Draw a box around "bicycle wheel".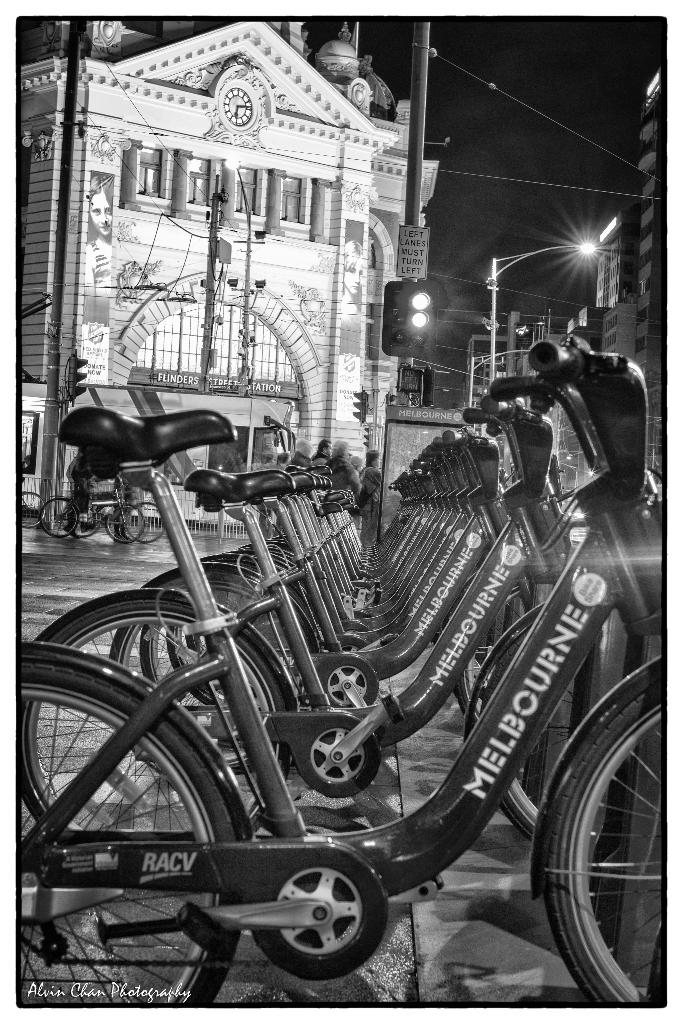
(x1=19, y1=493, x2=45, y2=529).
